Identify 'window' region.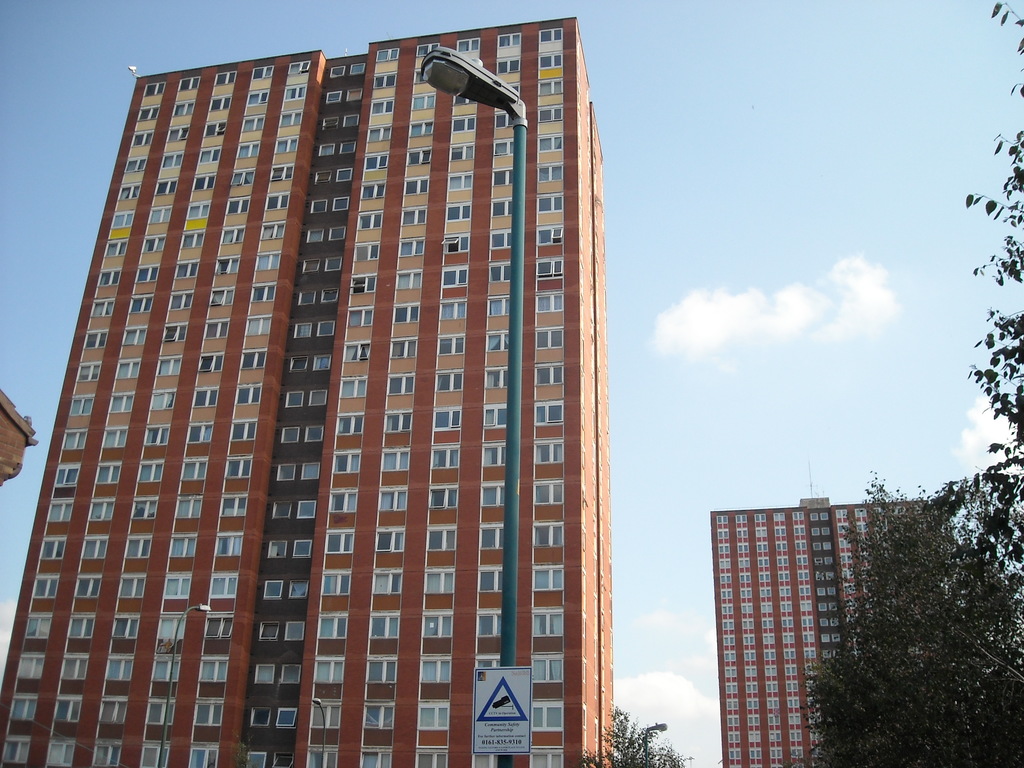
Region: 492, 113, 513, 127.
